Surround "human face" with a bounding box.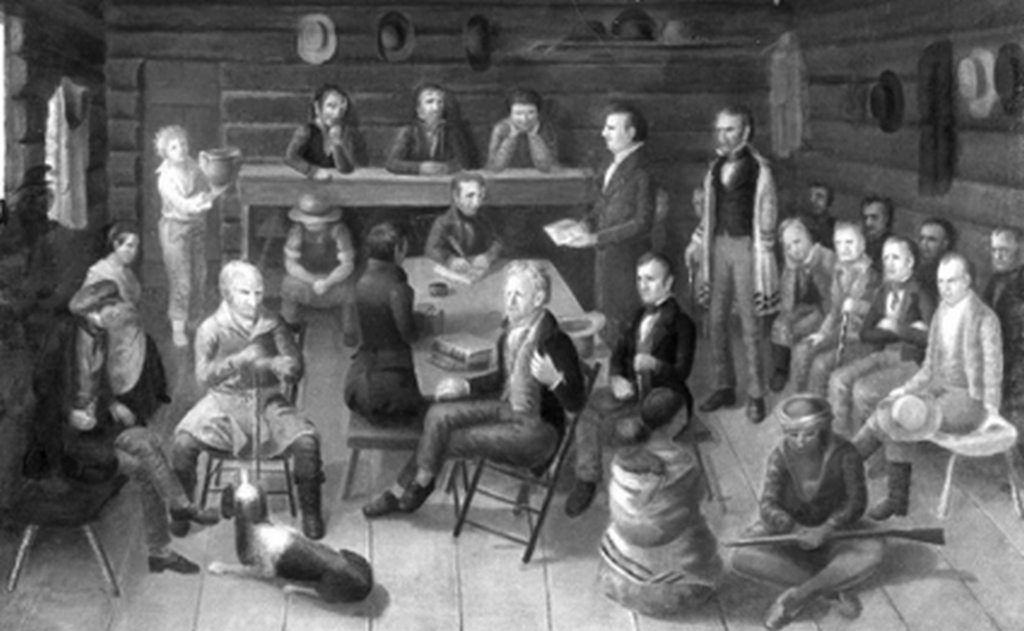
[170,134,189,161].
